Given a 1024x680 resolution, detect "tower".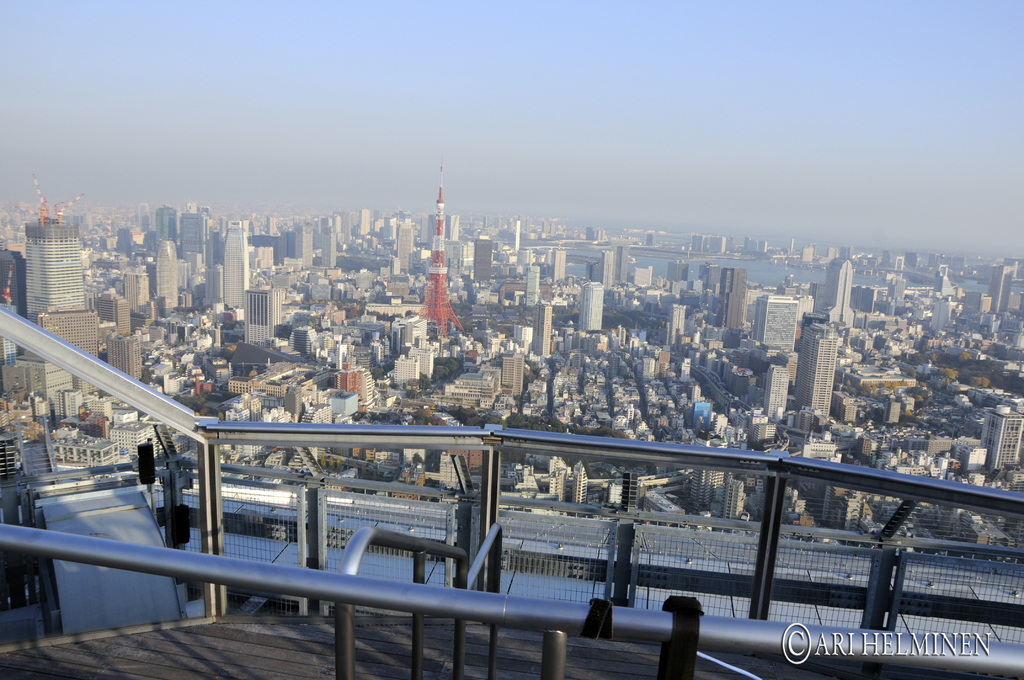
{"left": 666, "top": 261, "right": 692, "bottom": 286}.
